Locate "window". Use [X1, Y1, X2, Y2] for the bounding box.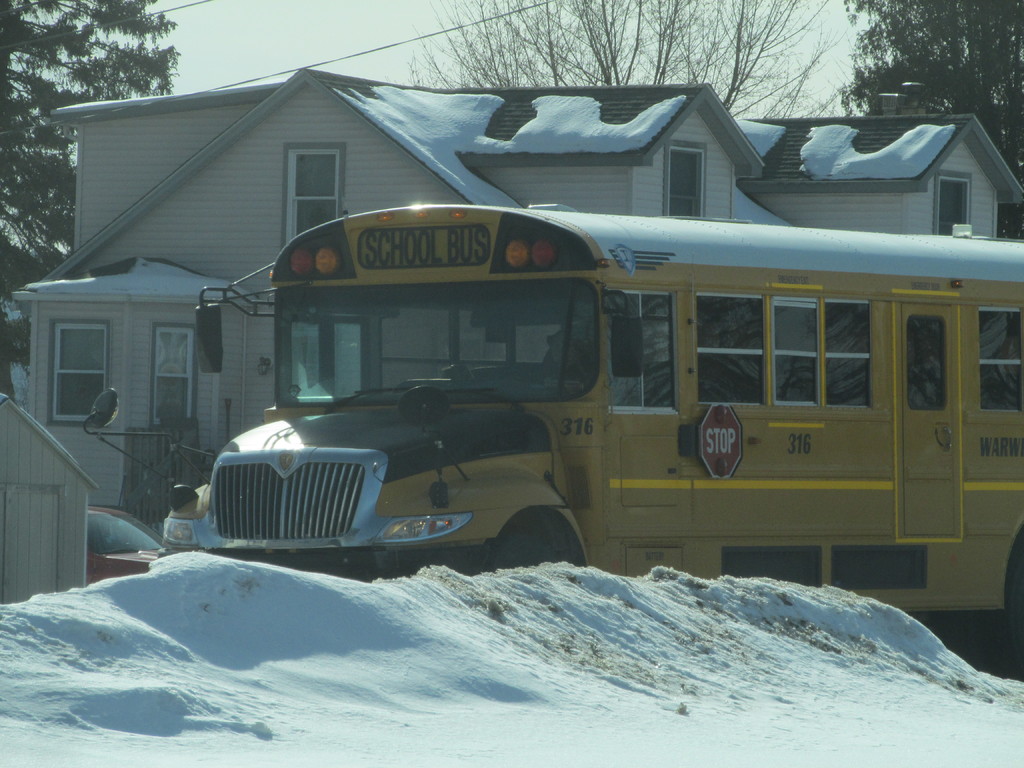
[287, 147, 352, 250].
